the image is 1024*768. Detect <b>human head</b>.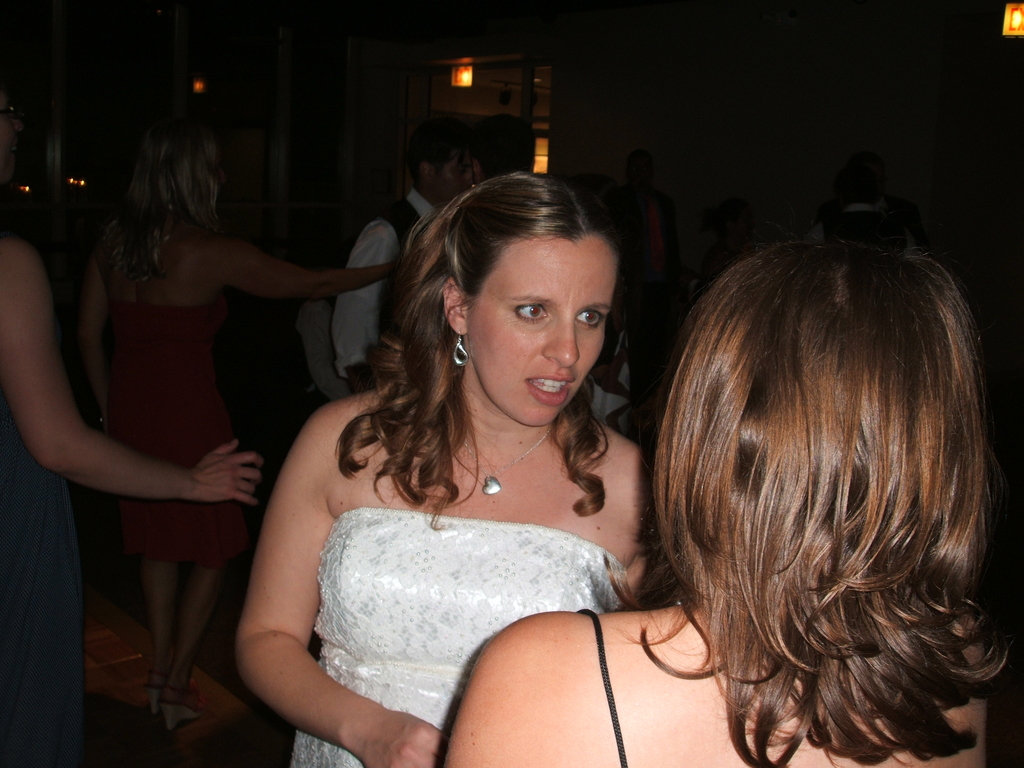
Detection: {"x1": 468, "y1": 113, "x2": 540, "y2": 180}.
